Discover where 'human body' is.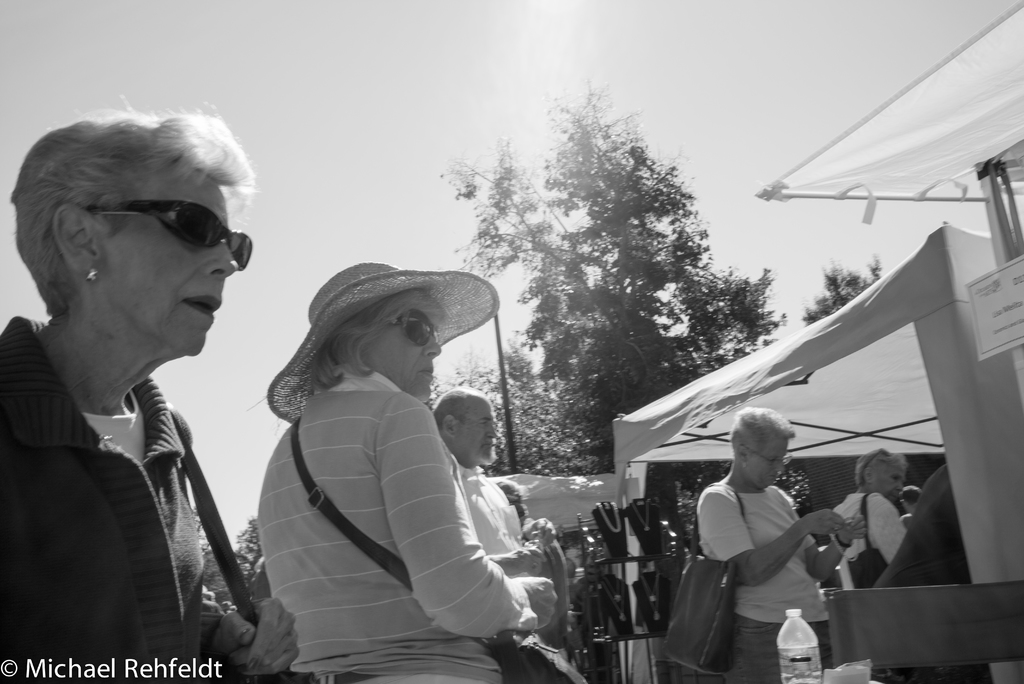
Discovered at 430/388/556/583.
